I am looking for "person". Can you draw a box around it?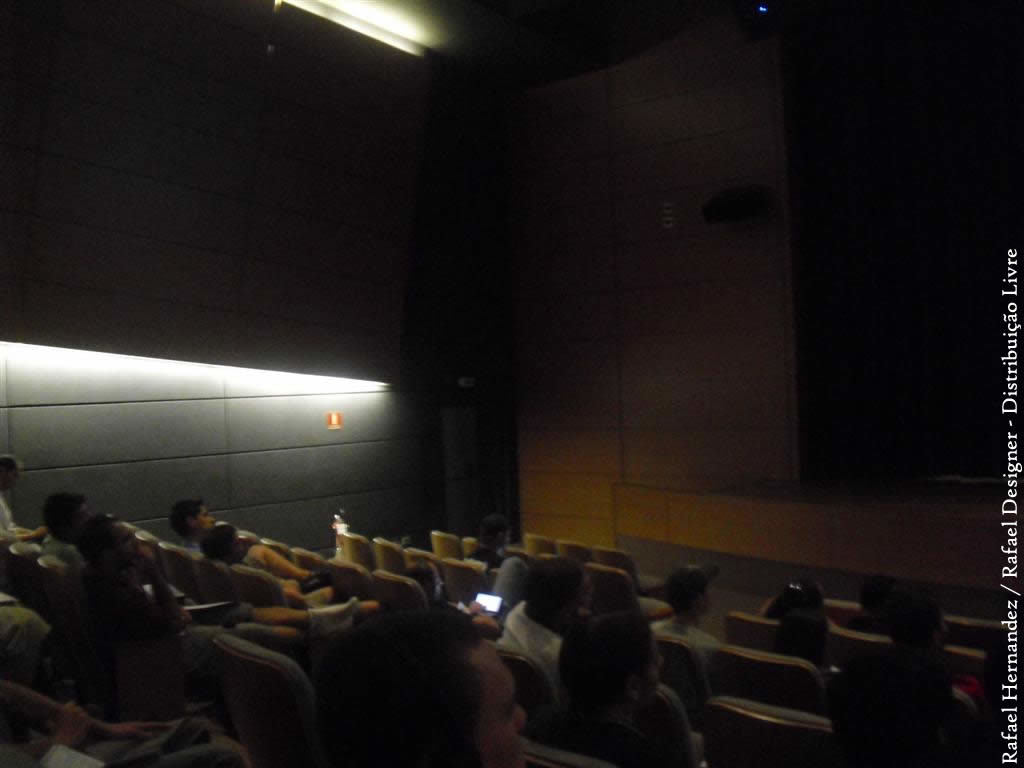
Sure, the bounding box is select_region(44, 498, 102, 575).
